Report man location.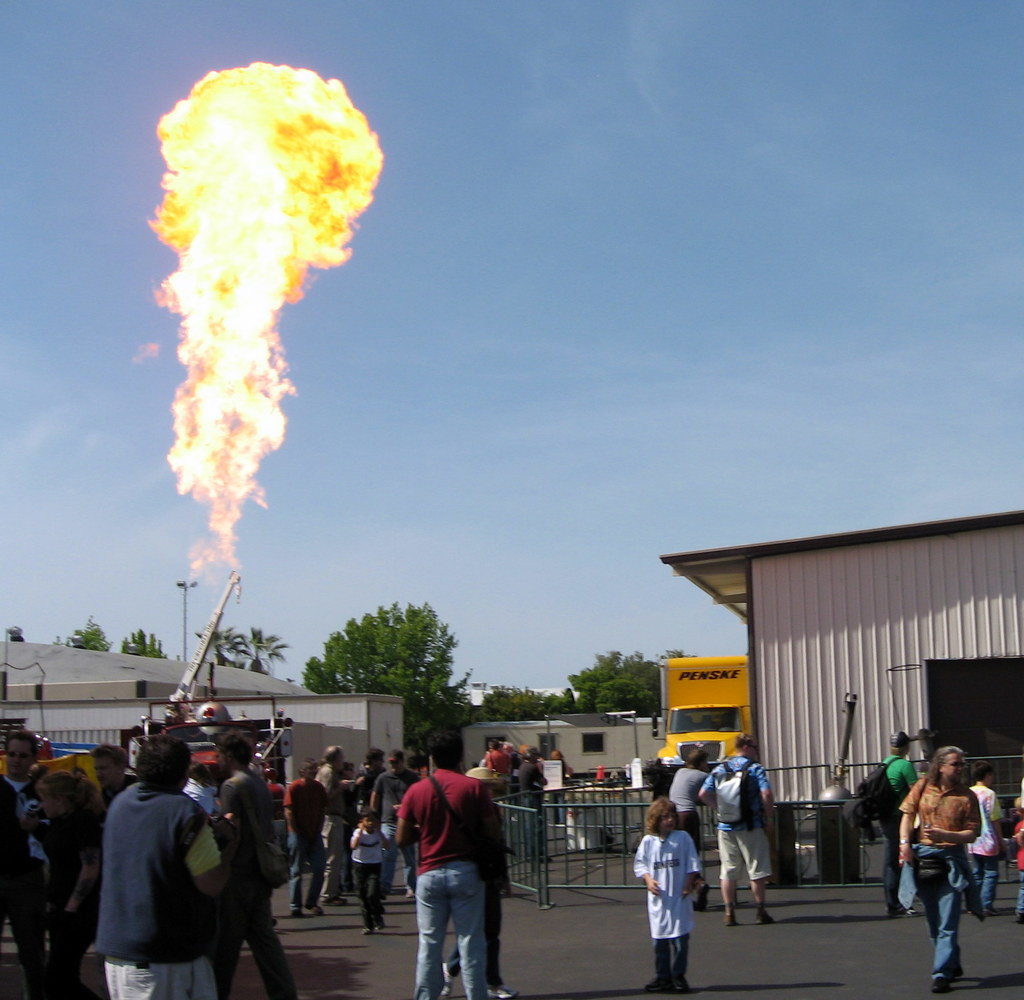
Report: 518 746 549 859.
